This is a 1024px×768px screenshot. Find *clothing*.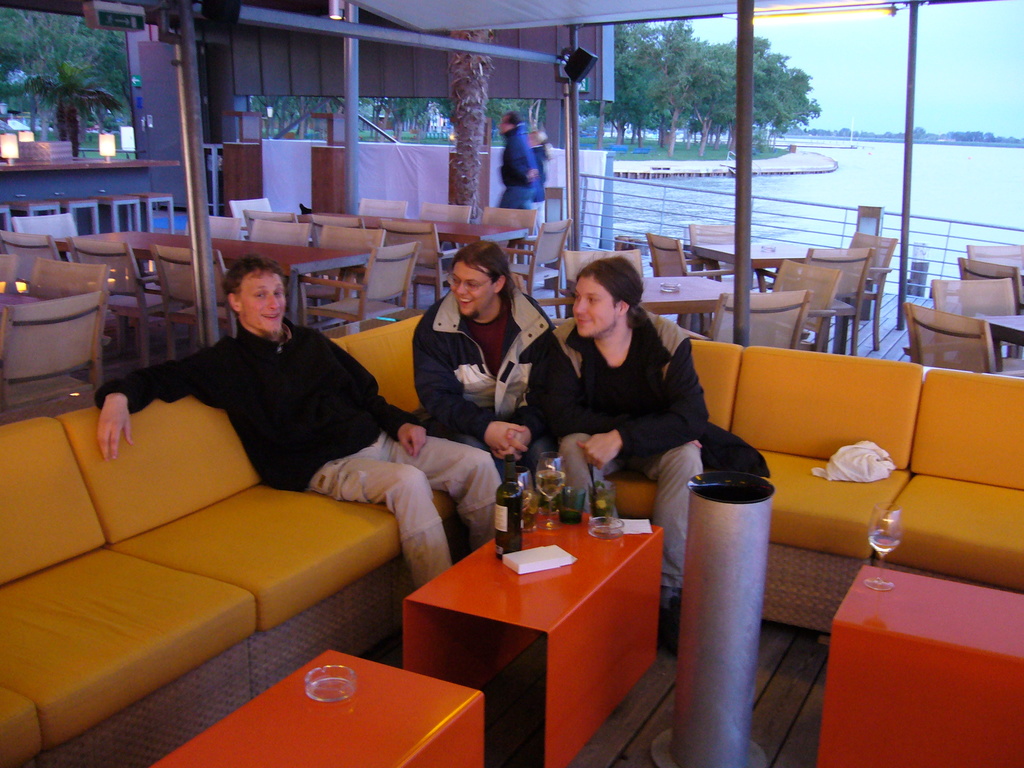
Bounding box: (left=579, top=301, right=776, bottom=609).
